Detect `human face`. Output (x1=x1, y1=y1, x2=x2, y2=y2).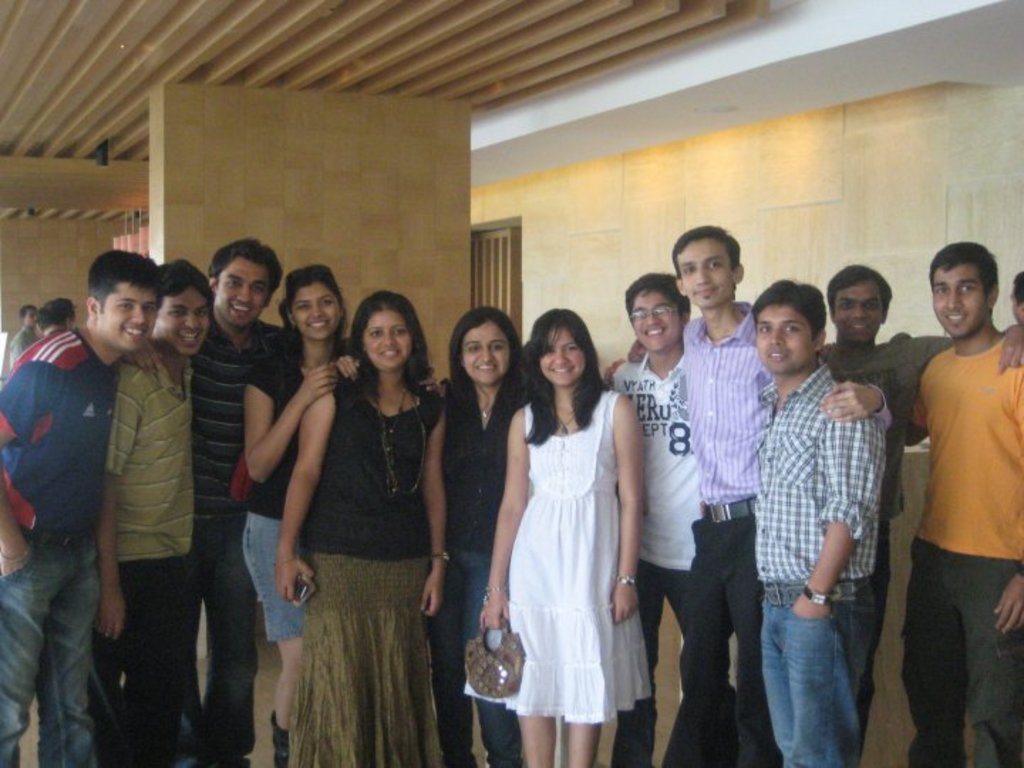
(x1=216, y1=259, x2=272, y2=327).
